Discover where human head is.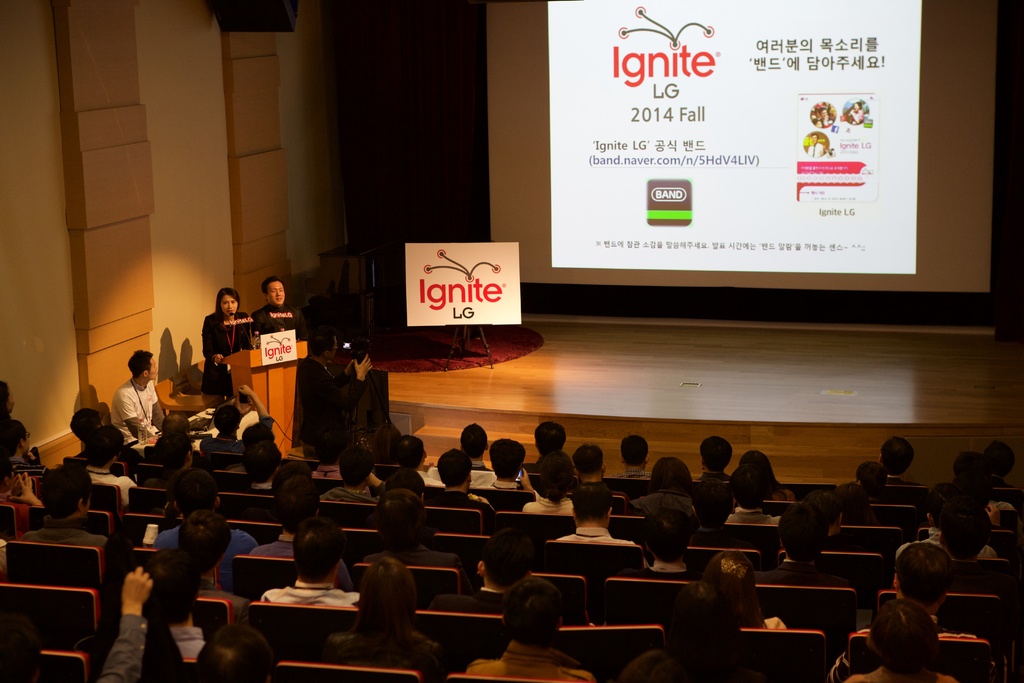
Discovered at bbox=[814, 103, 828, 119].
